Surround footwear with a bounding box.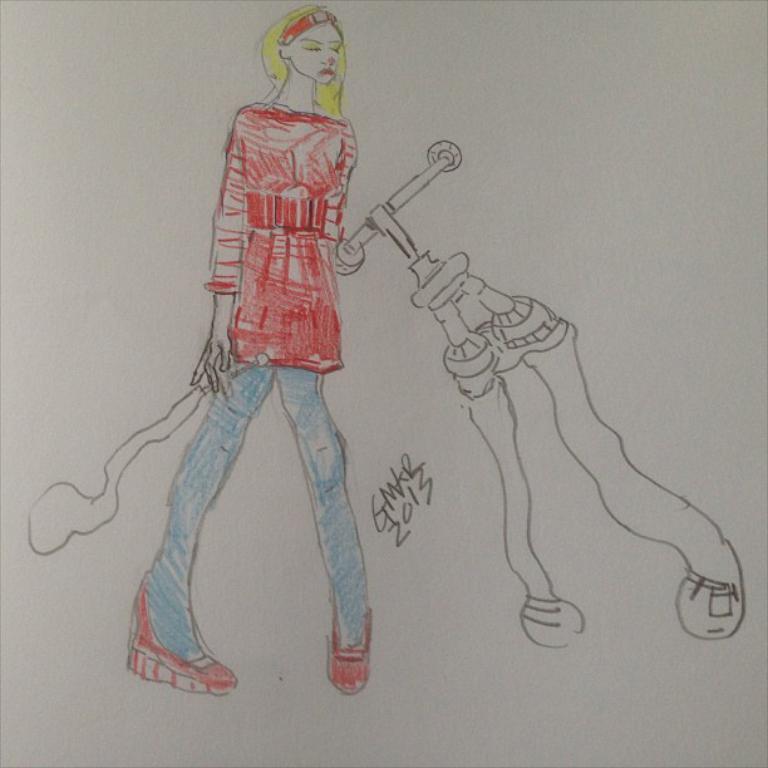
crop(326, 597, 375, 696).
